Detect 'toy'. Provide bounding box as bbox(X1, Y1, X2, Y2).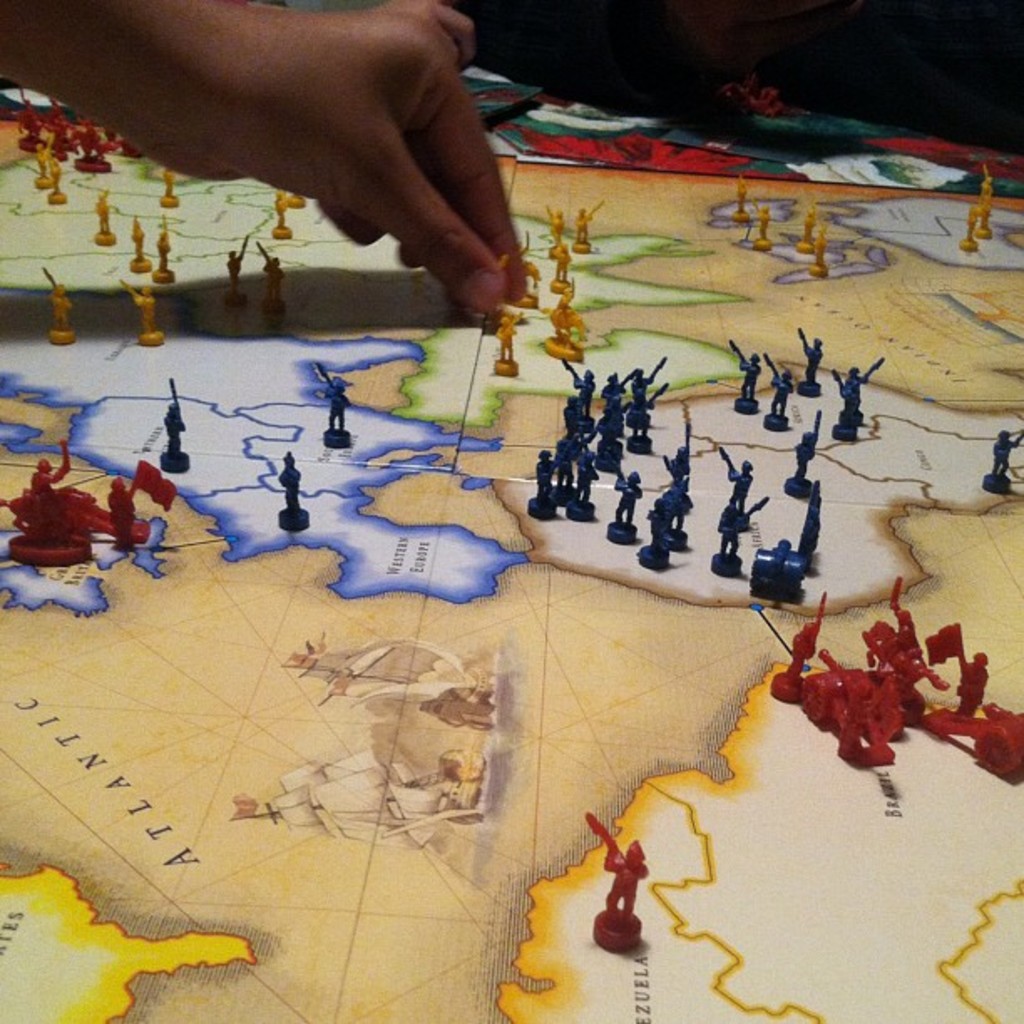
bbox(658, 497, 689, 545).
